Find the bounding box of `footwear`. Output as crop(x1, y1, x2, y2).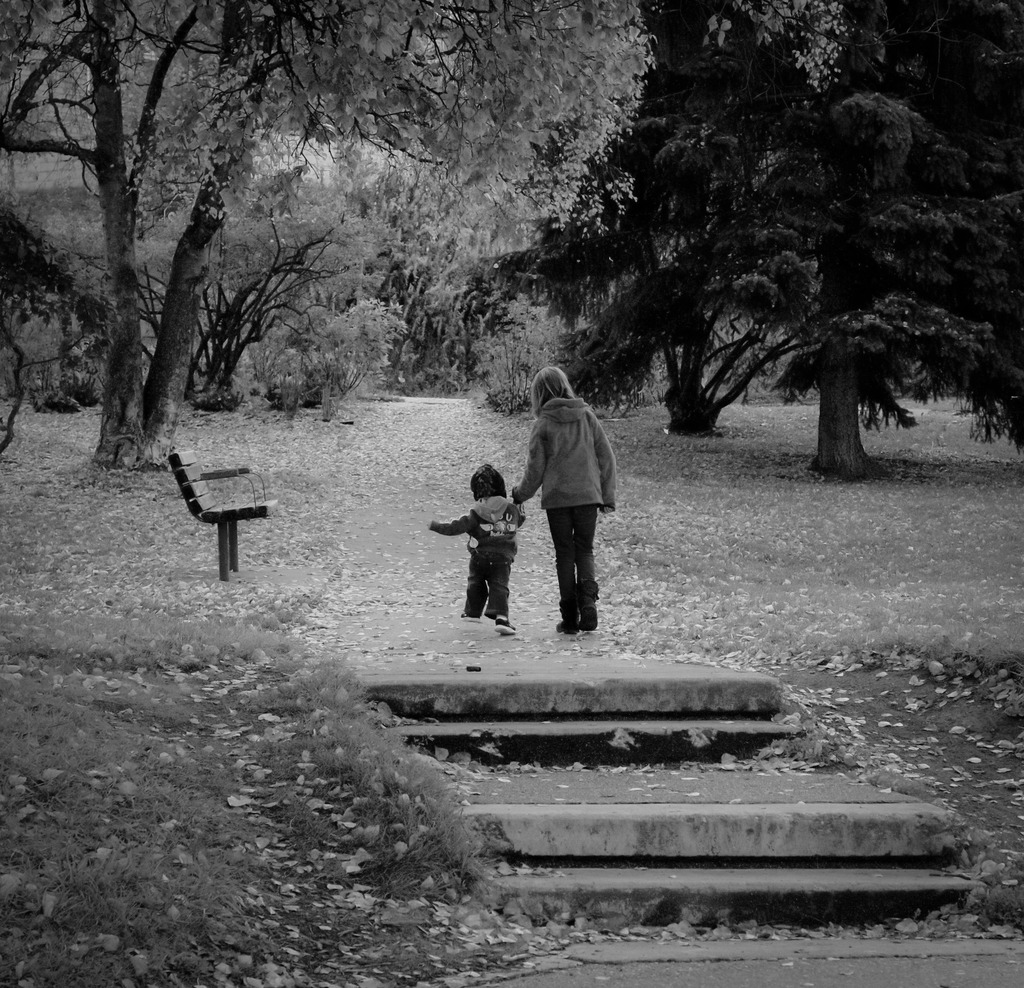
crop(458, 613, 481, 625).
